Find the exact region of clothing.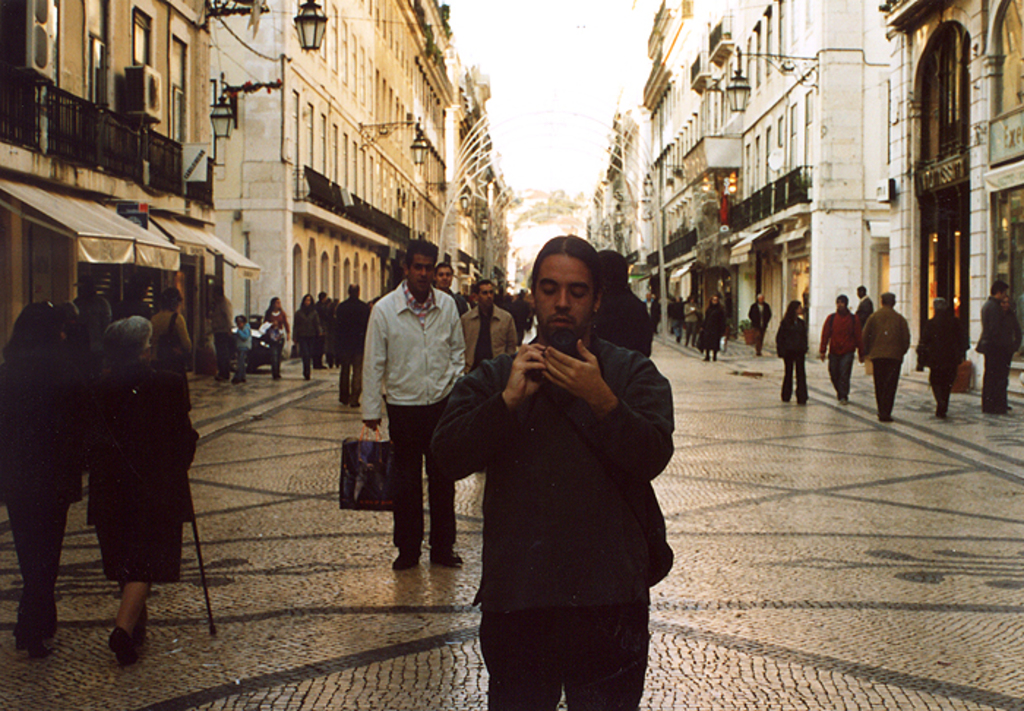
Exact region: <bbox>151, 313, 193, 366</bbox>.
